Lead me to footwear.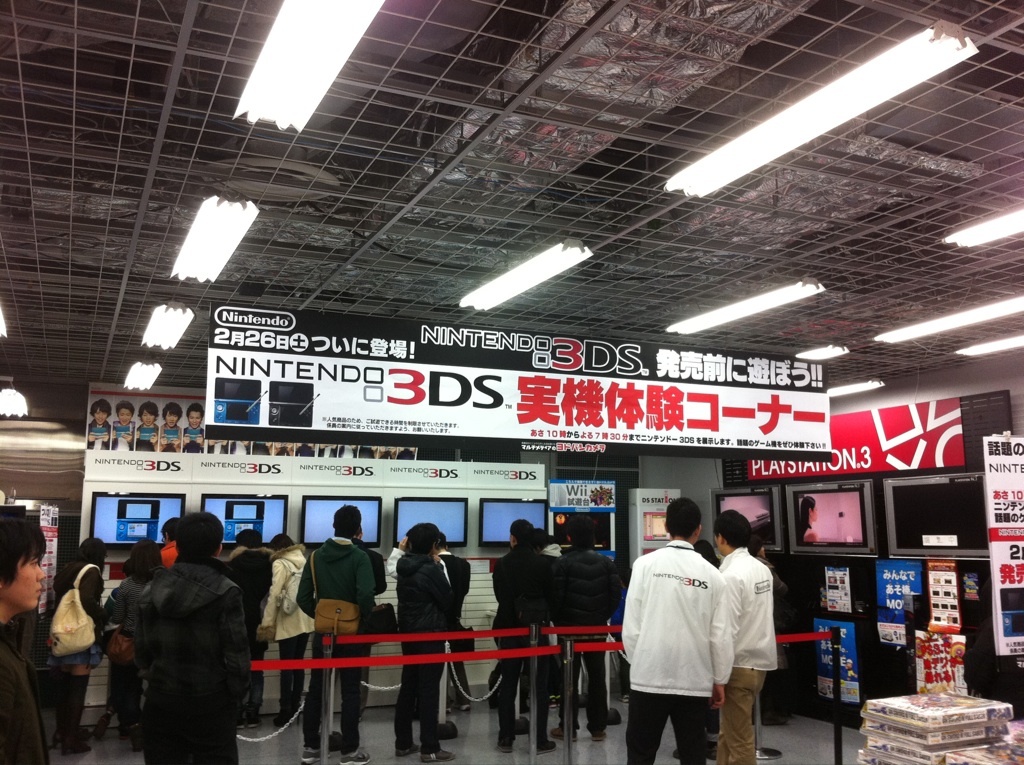
Lead to region(546, 731, 577, 739).
